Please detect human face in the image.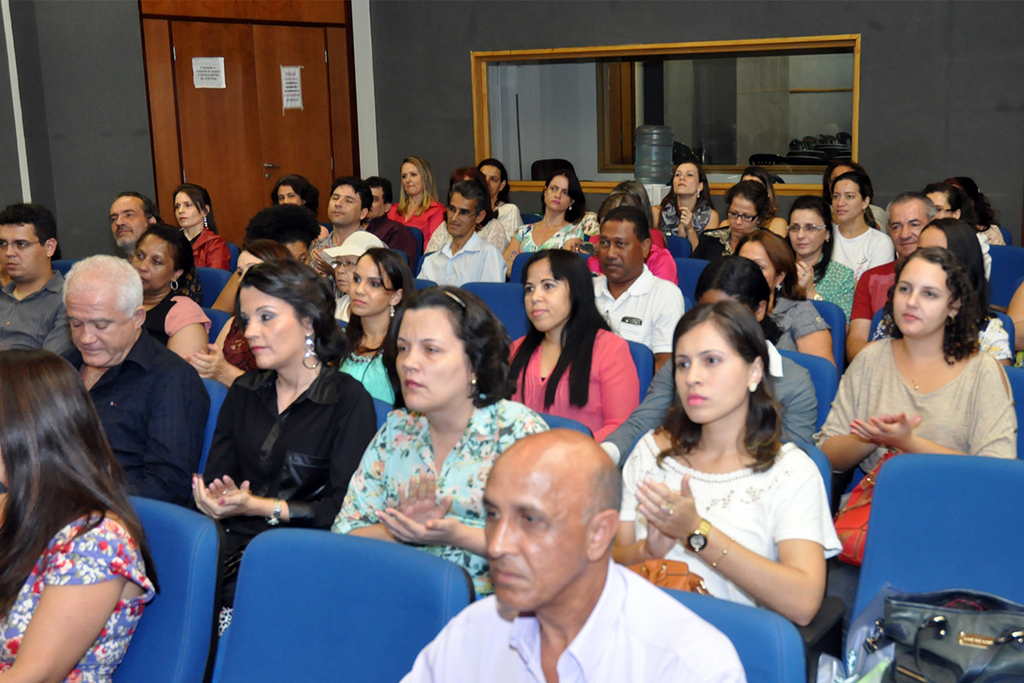
{"x1": 396, "y1": 310, "x2": 464, "y2": 418}.
